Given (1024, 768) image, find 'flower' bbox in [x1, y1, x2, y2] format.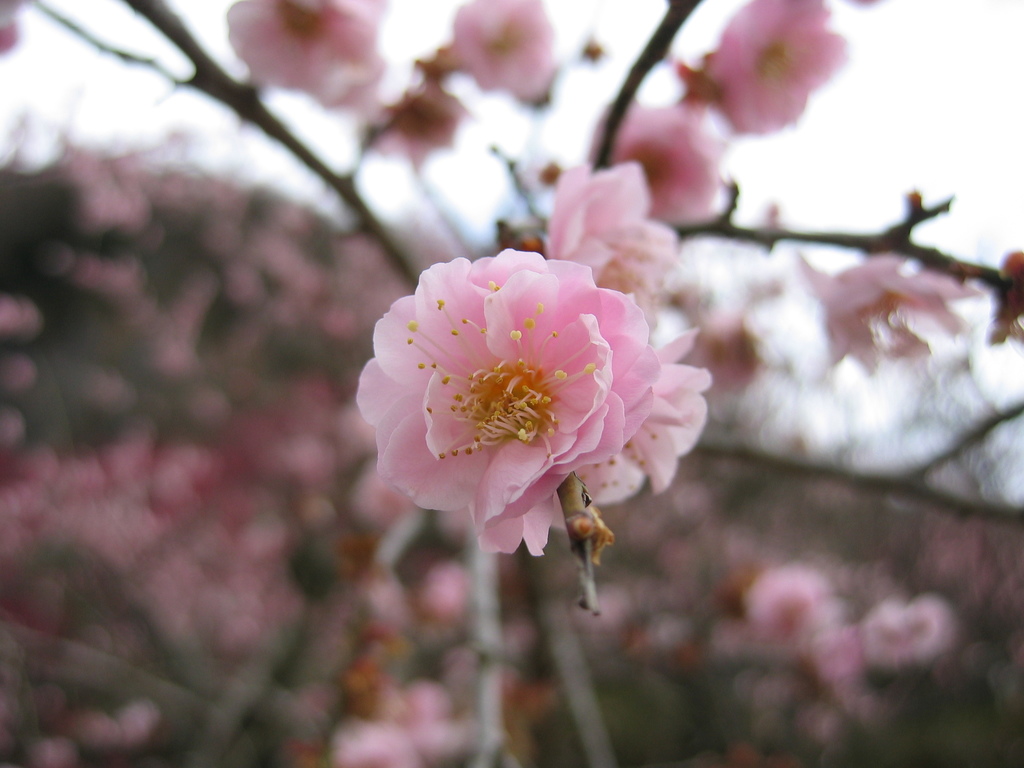
[351, 259, 662, 557].
